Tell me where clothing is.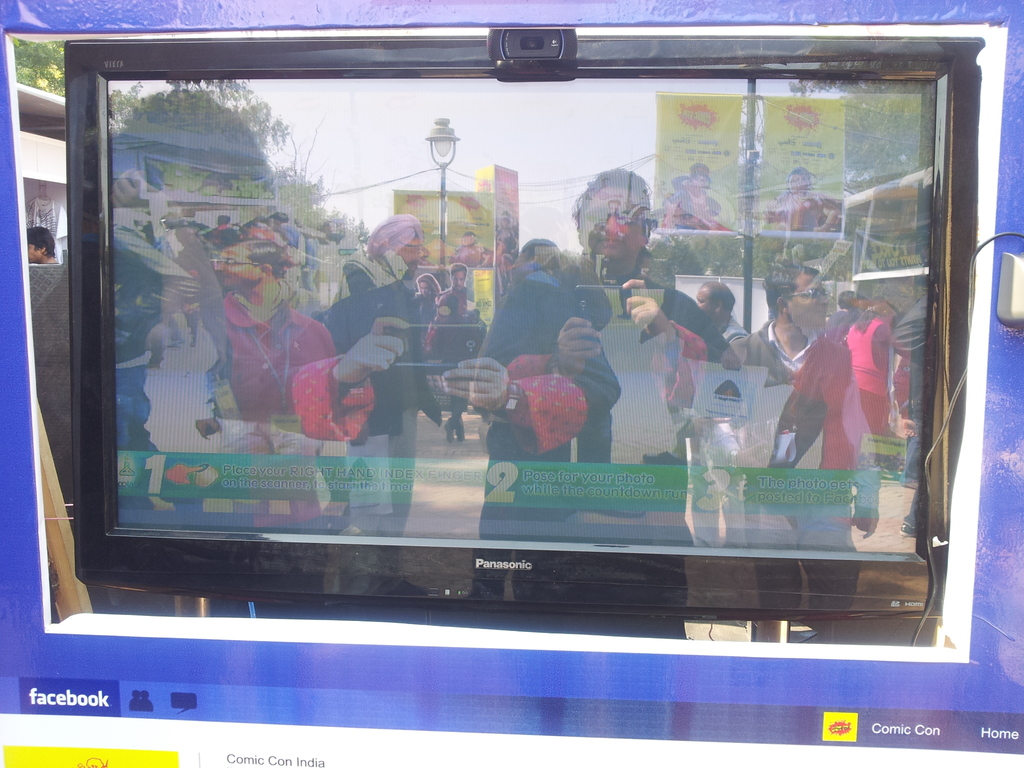
clothing is at l=848, t=312, r=890, b=431.
